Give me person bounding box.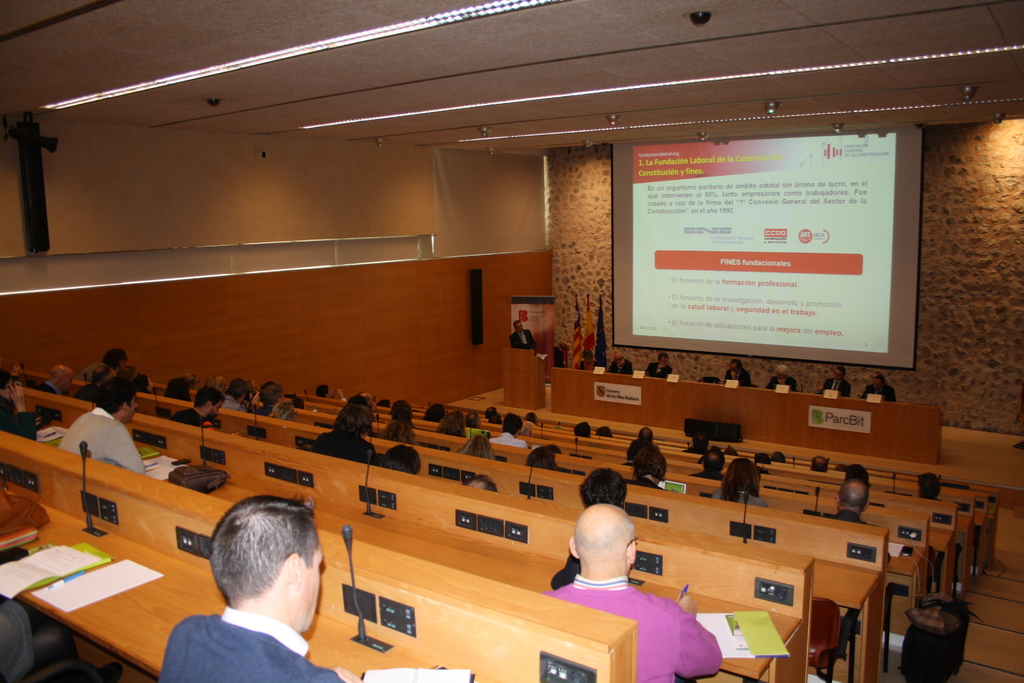
box=[578, 348, 601, 373].
